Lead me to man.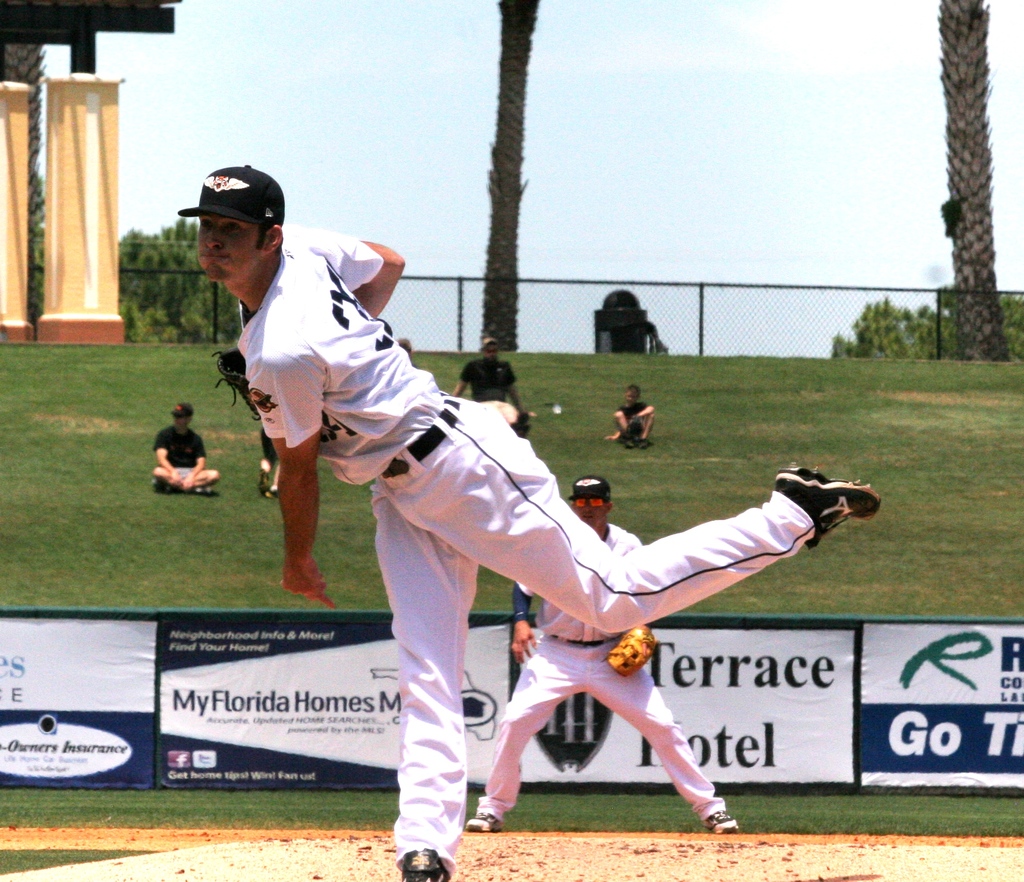
Lead to <box>174,162,883,881</box>.
